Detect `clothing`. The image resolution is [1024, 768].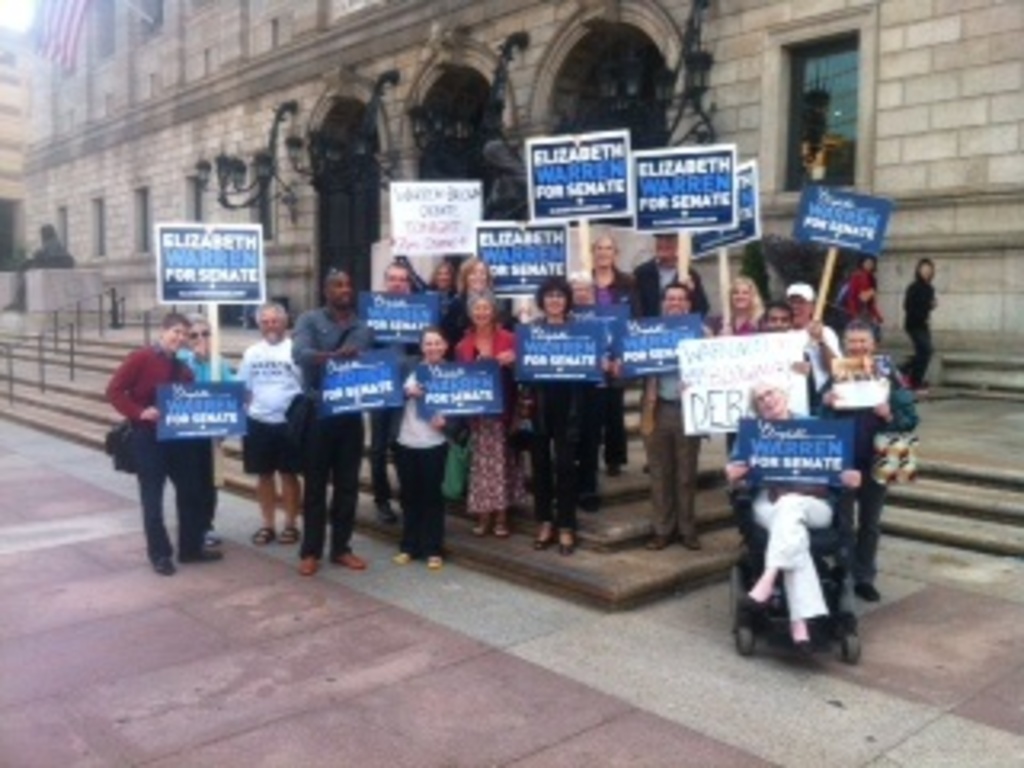
locate(387, 352, 458, 547).
